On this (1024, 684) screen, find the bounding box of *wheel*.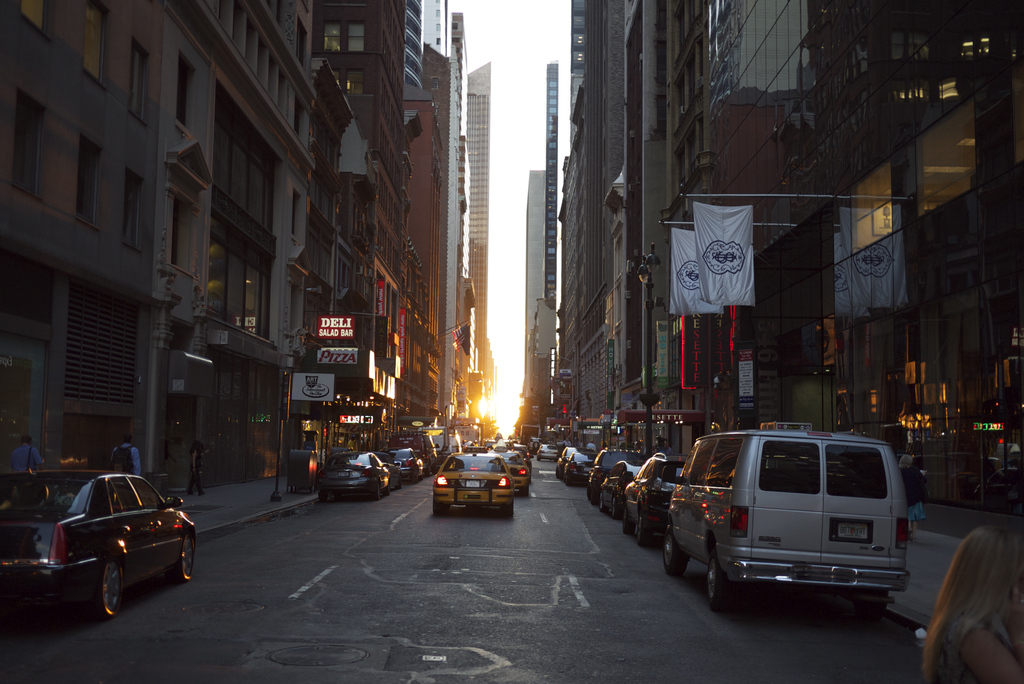
Bounding box: pyautogui.locateOnScreen(662, 523, 691, 580).
